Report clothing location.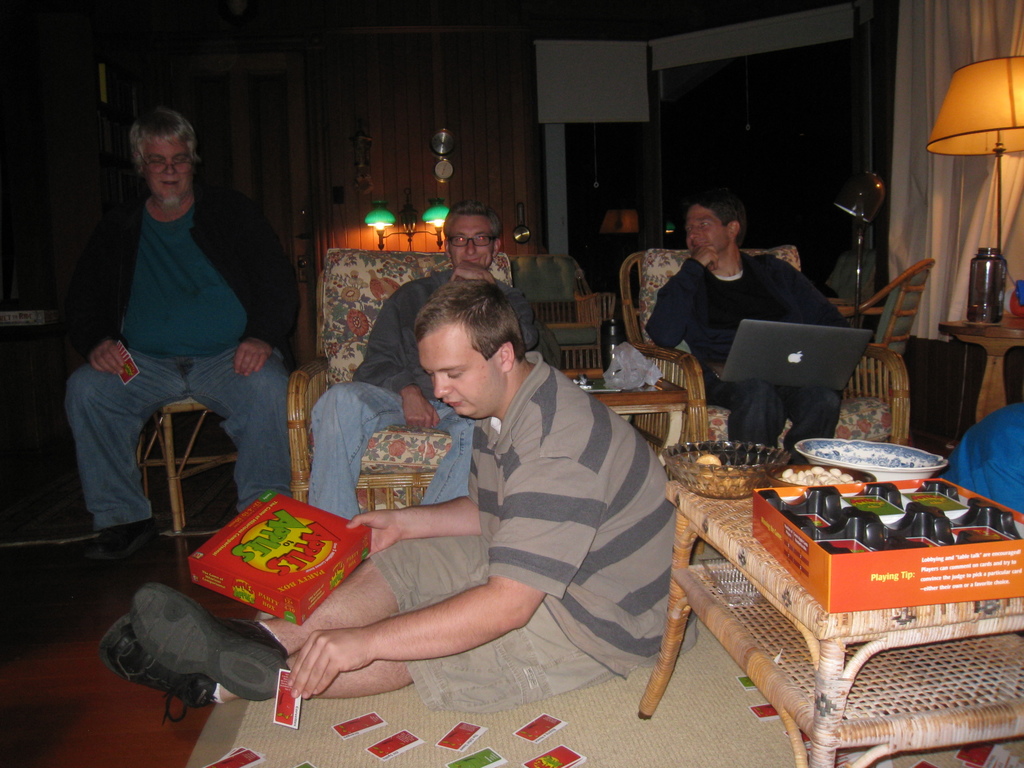
Report: {"x1": 637, "y1": 246, "x2": 929, "y2": 463}.
